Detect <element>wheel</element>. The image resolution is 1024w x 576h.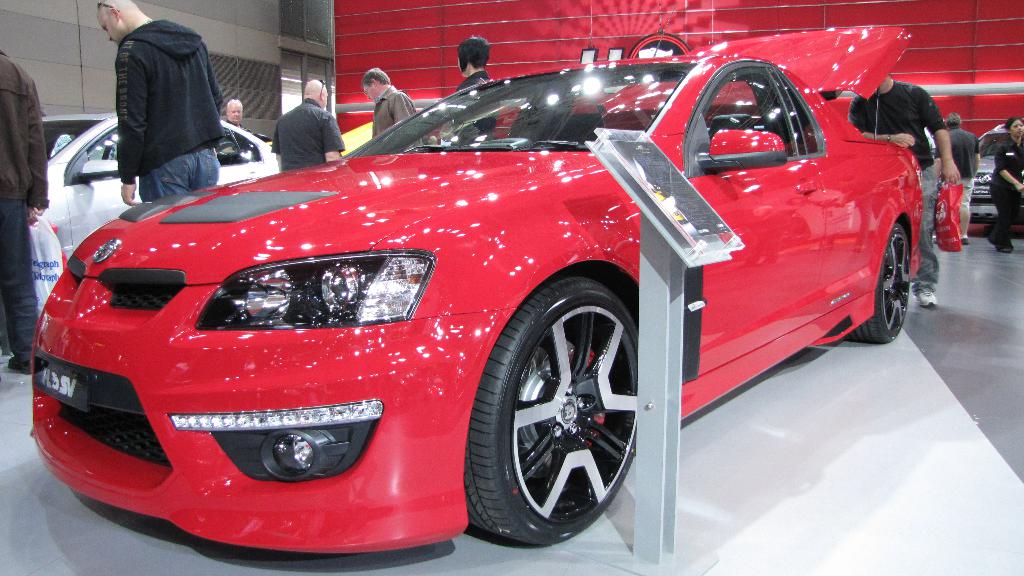
detection(460, 276, 639, 552).
